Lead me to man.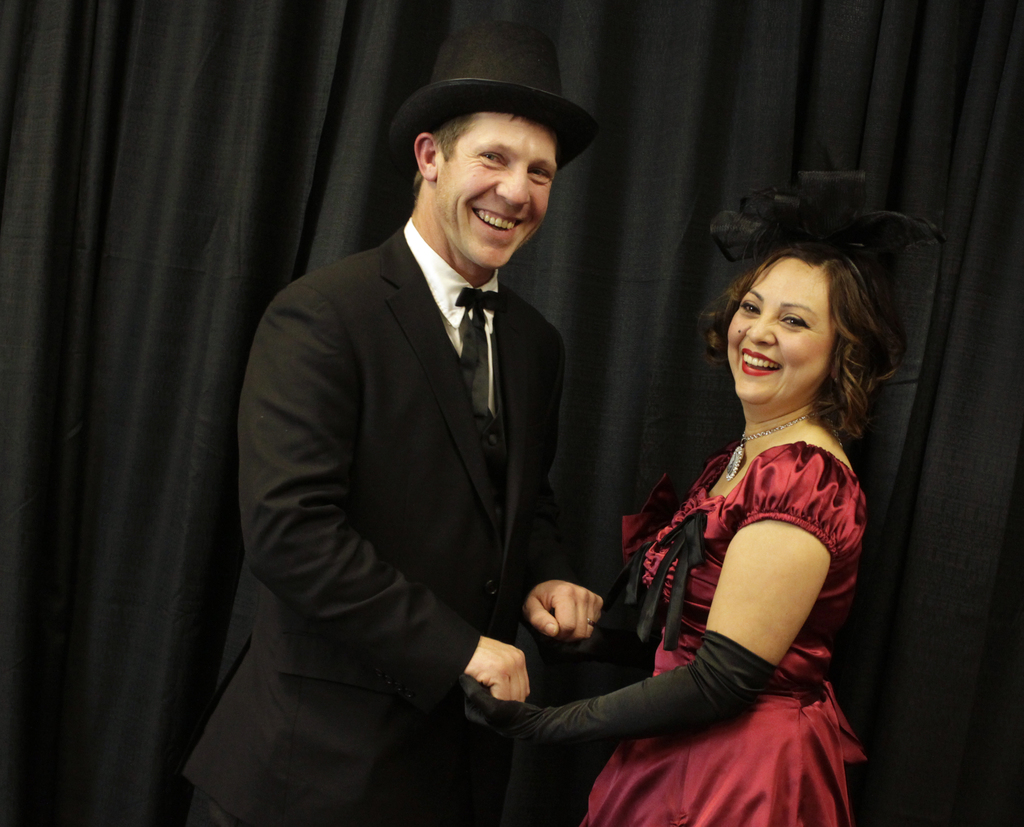
Lead to BBox(223, 53, 634, 801).
